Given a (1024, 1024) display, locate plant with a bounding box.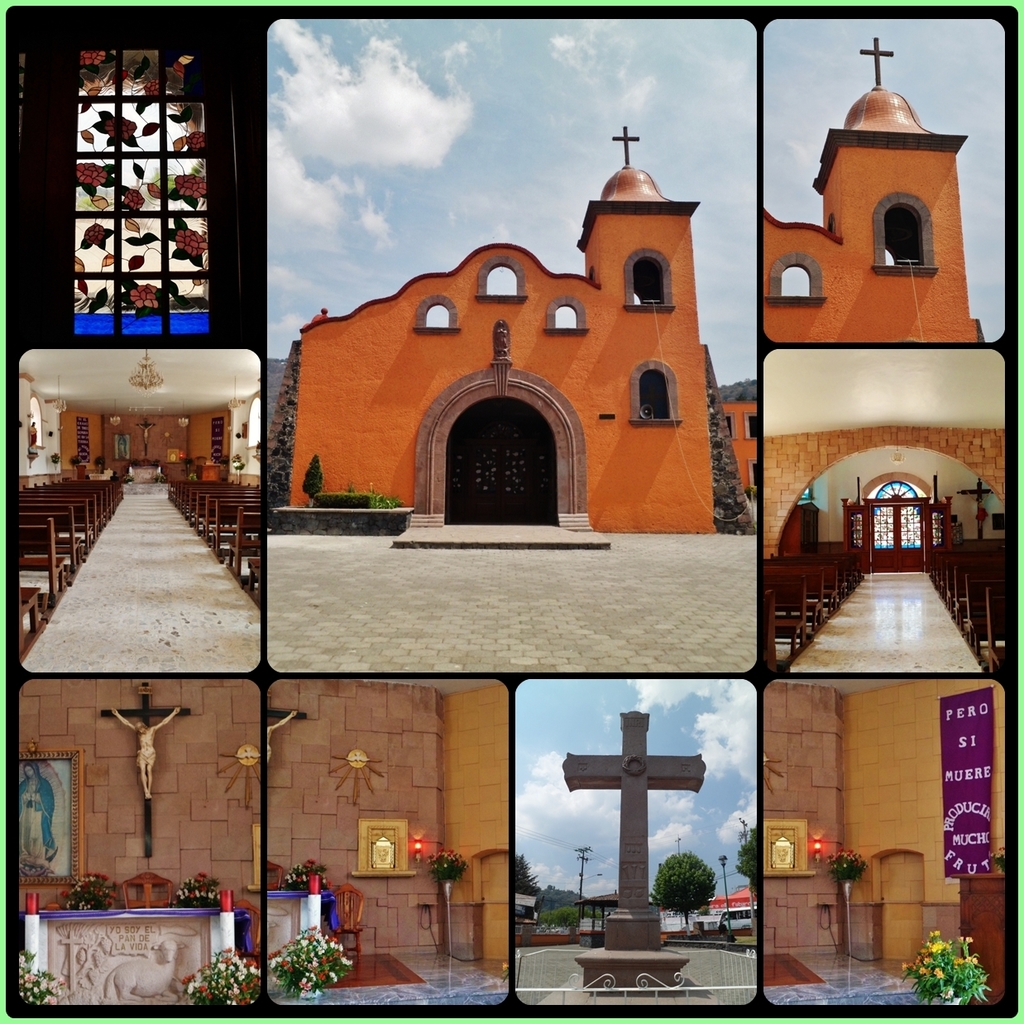
Located: 277/857/328/893.
